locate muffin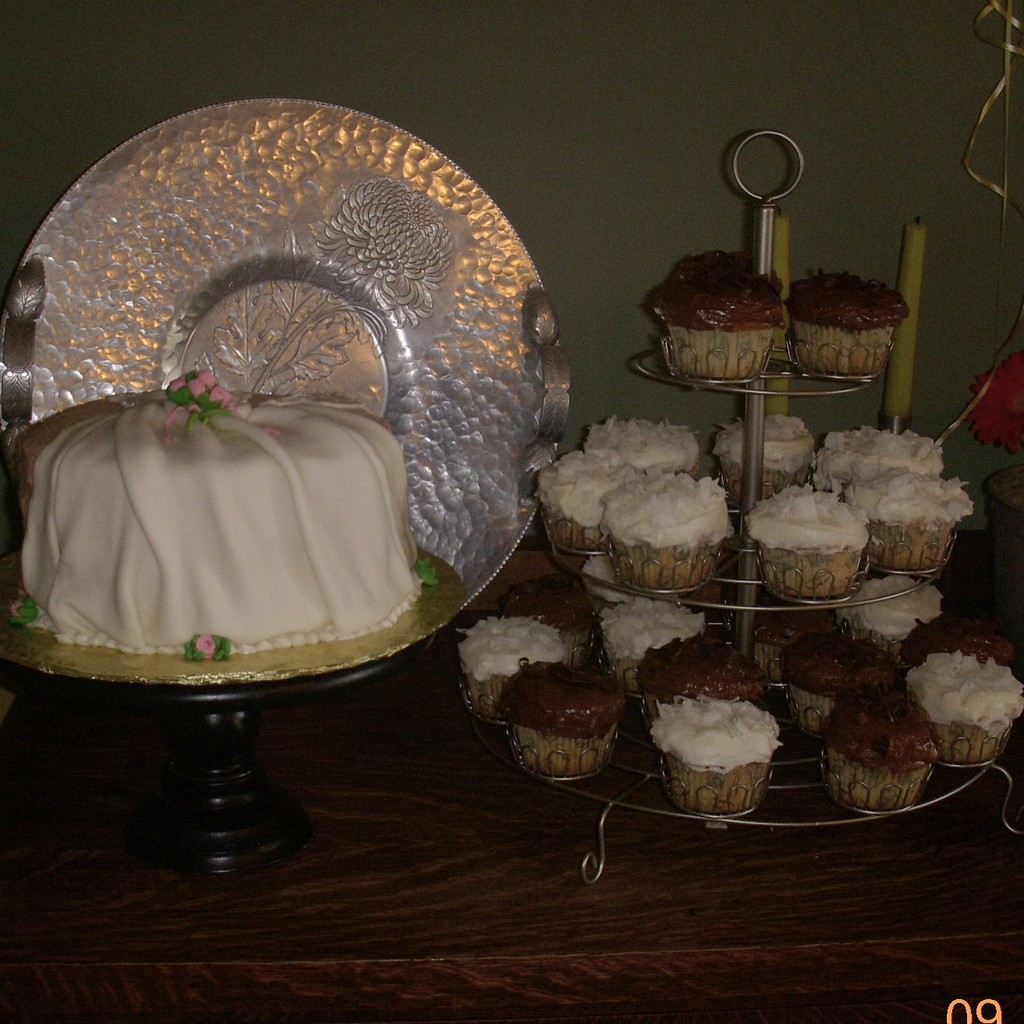
(x1=900, y1=606, x2=1023, y2=664)
